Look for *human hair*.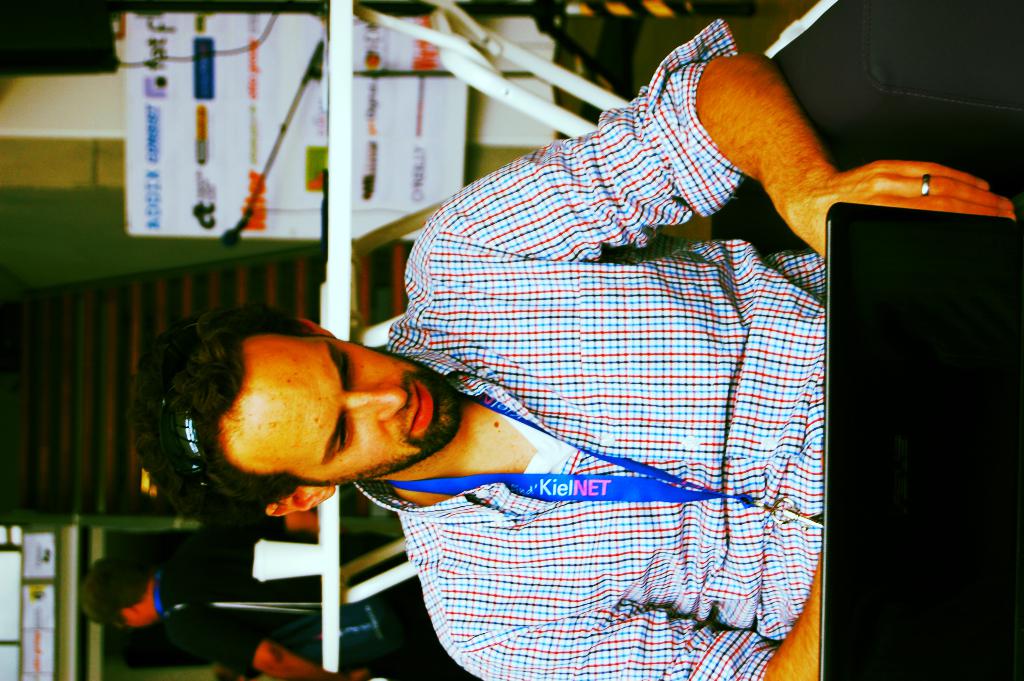
Found: 133/316/276/527.
